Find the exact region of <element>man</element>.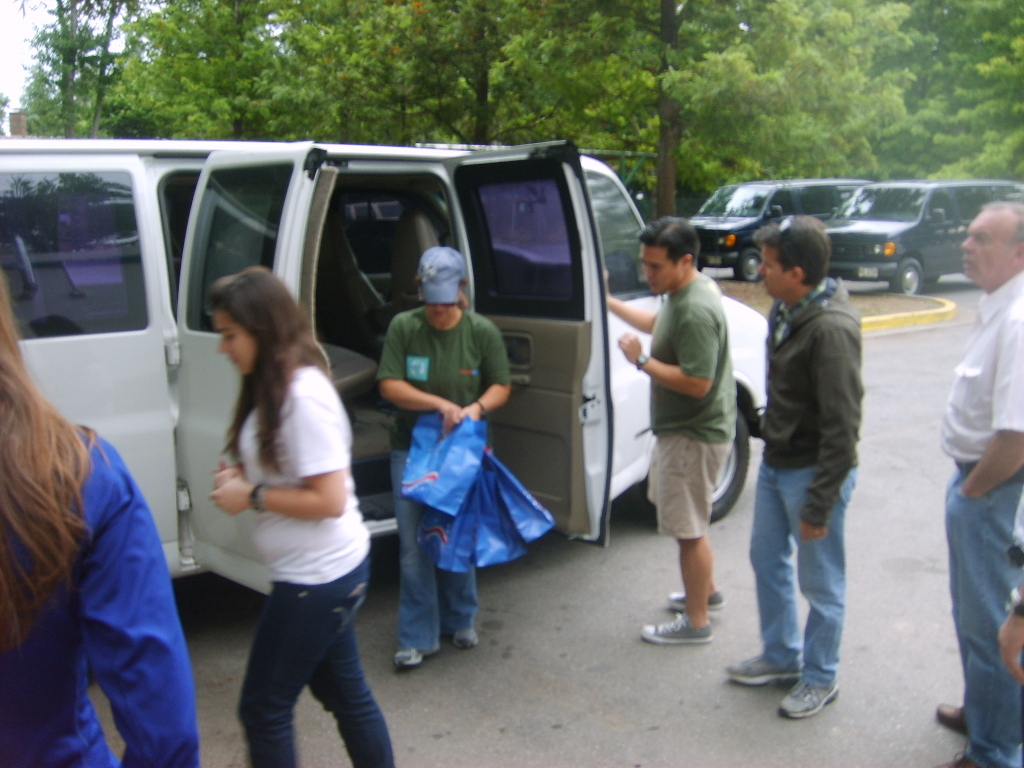
Exact region: l=606, t=211, r=744, b=647.
